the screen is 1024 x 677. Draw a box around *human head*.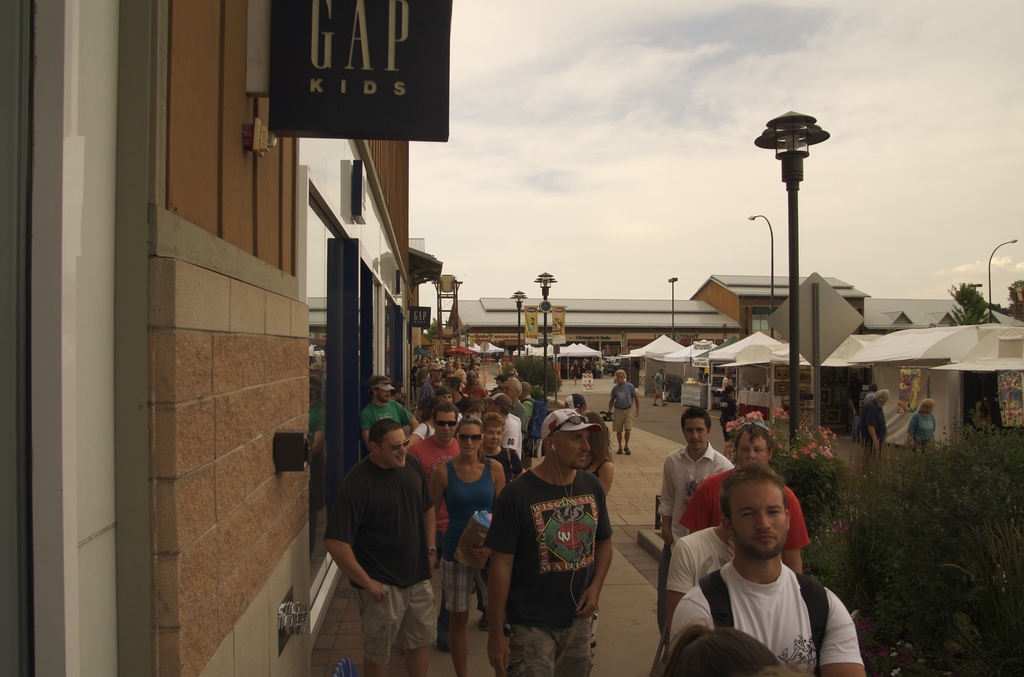
661/626/780/676.
